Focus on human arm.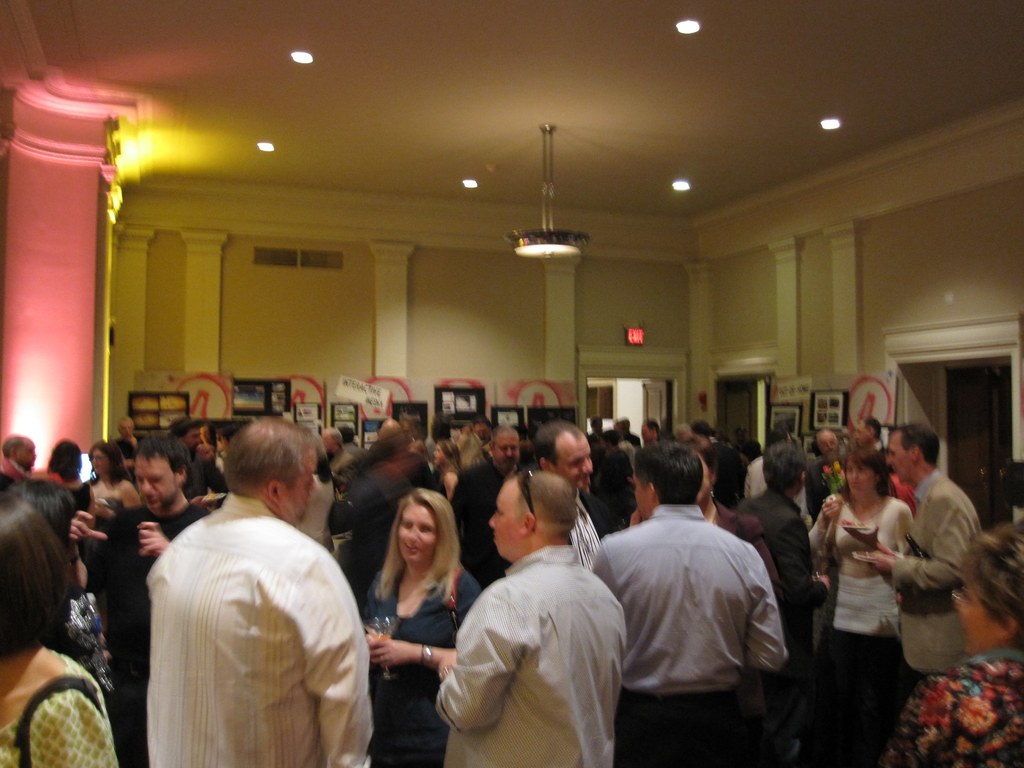
Focused at (left=851, top=484, right=985, bottom=595).
